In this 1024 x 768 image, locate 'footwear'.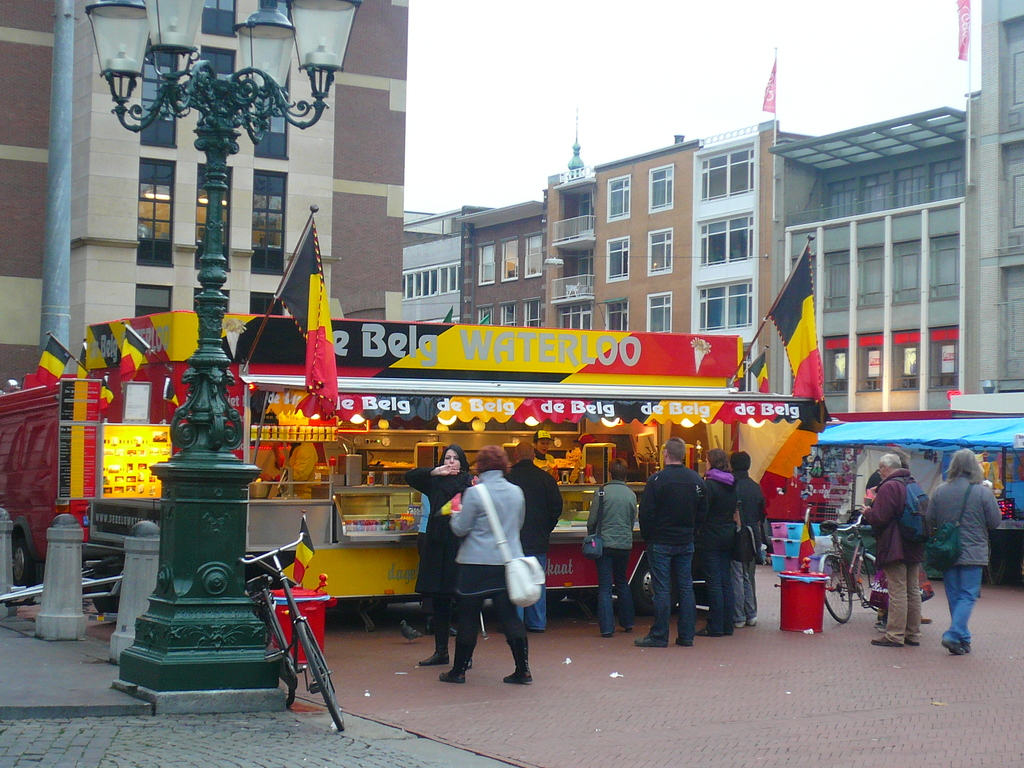
Bounding box: x1=602 y1=631 x2=615 y2=639.
